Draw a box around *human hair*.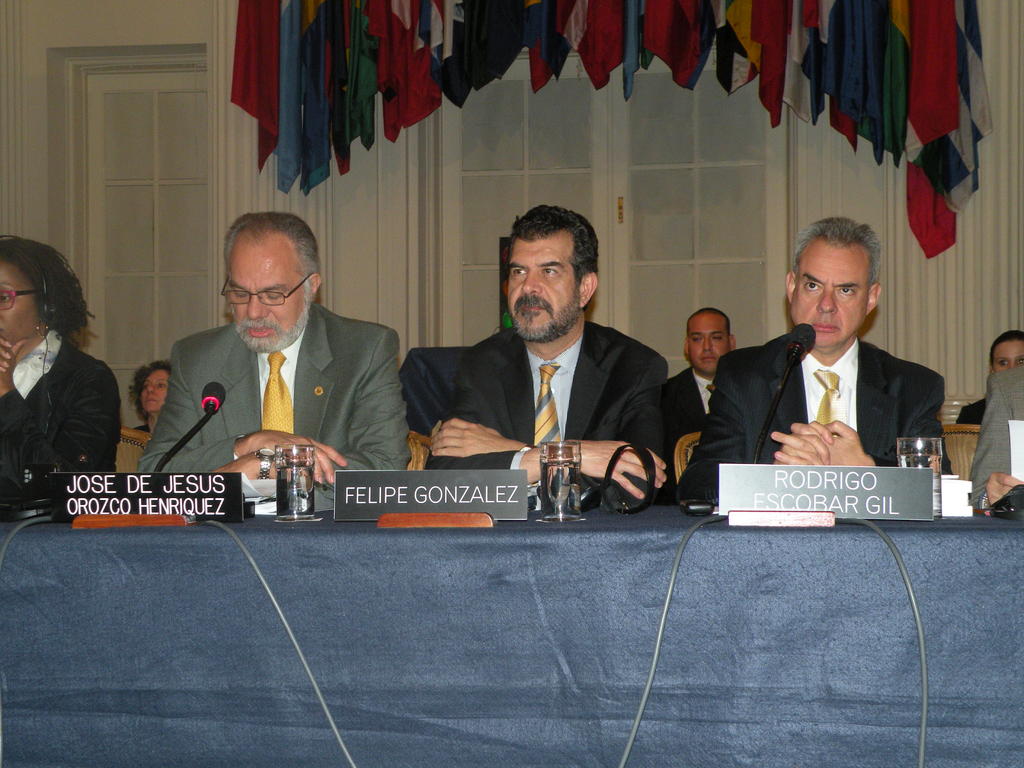
l=227, t=212, r=323, b=279.
